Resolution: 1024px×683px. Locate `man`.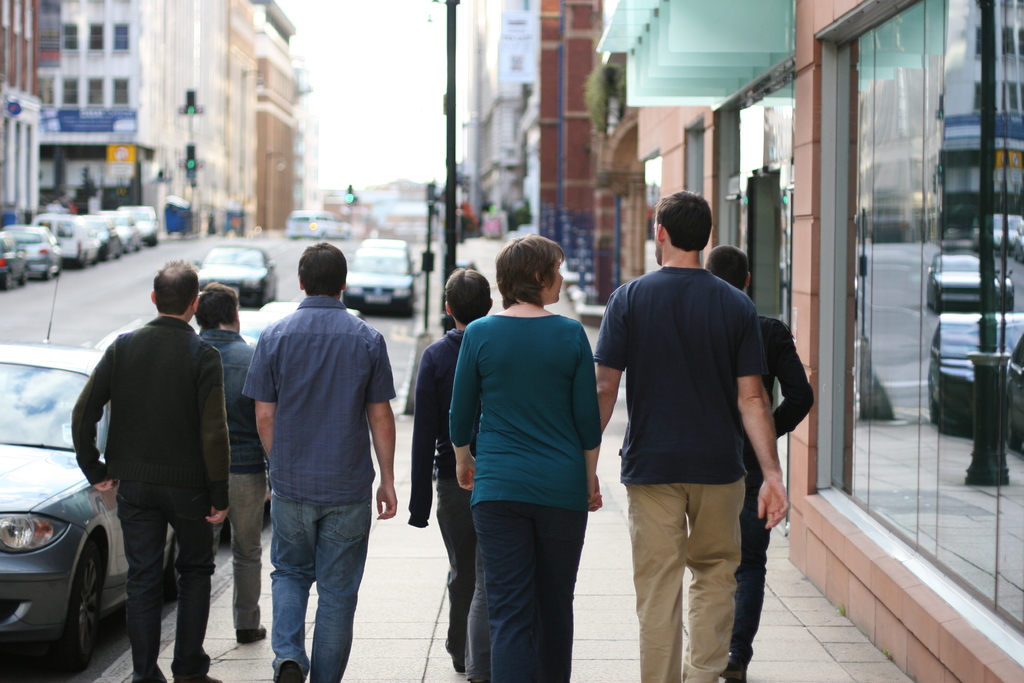
<region>225, 232, 398, 682</region>.
